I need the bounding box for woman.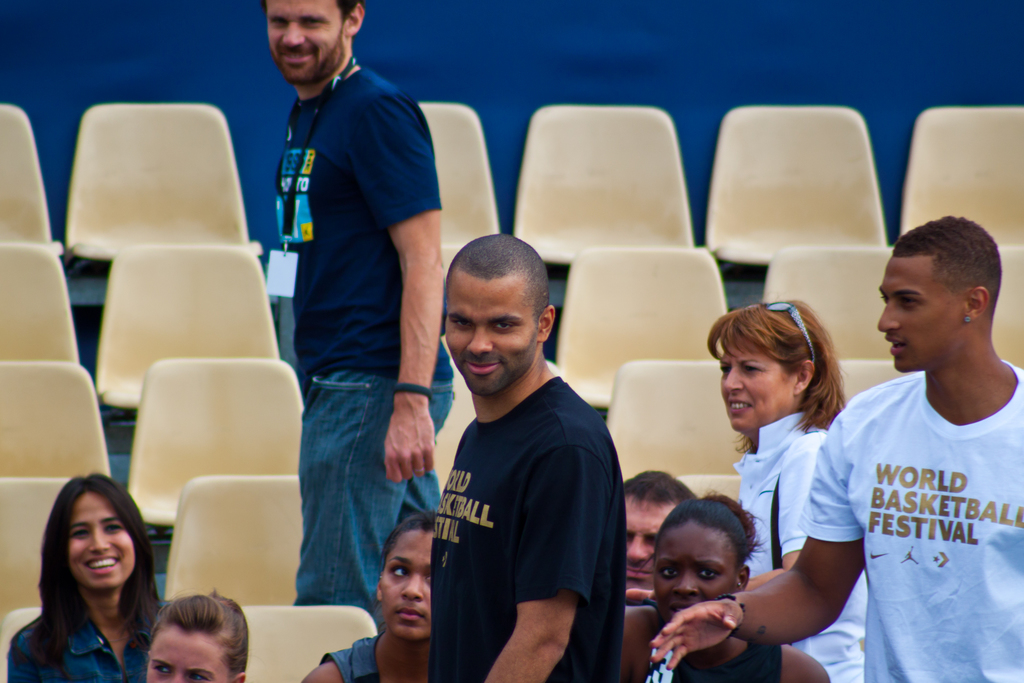
Here it is: 706 300 872 682.
